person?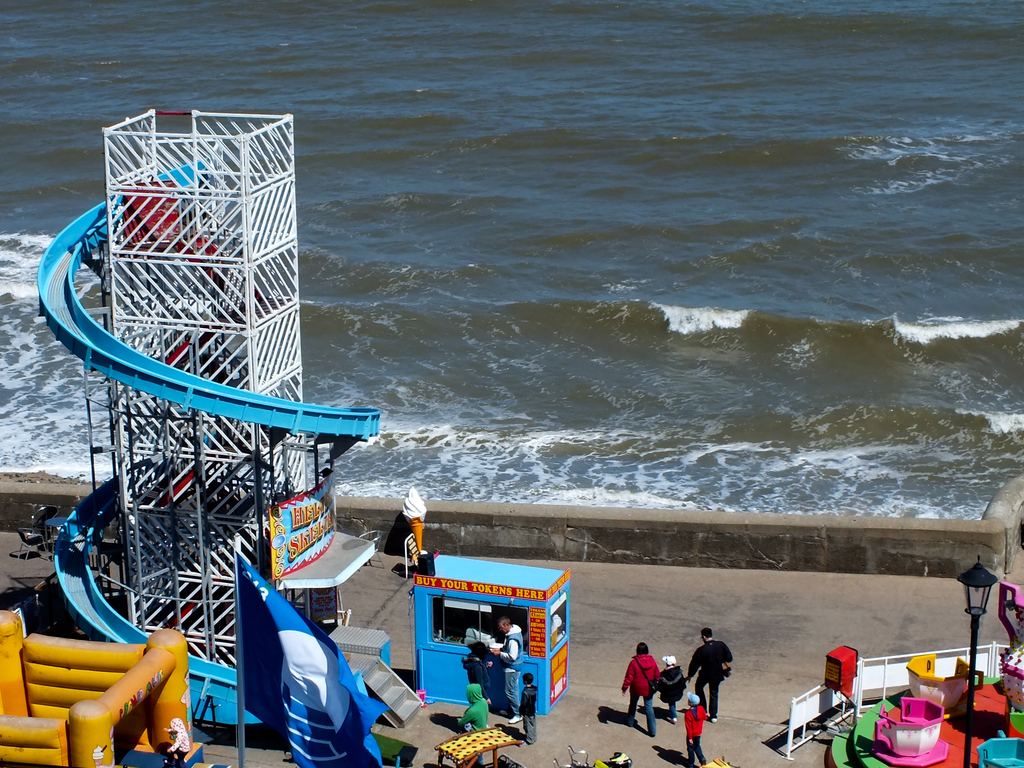
Rect(463, 640, 511, 714)
